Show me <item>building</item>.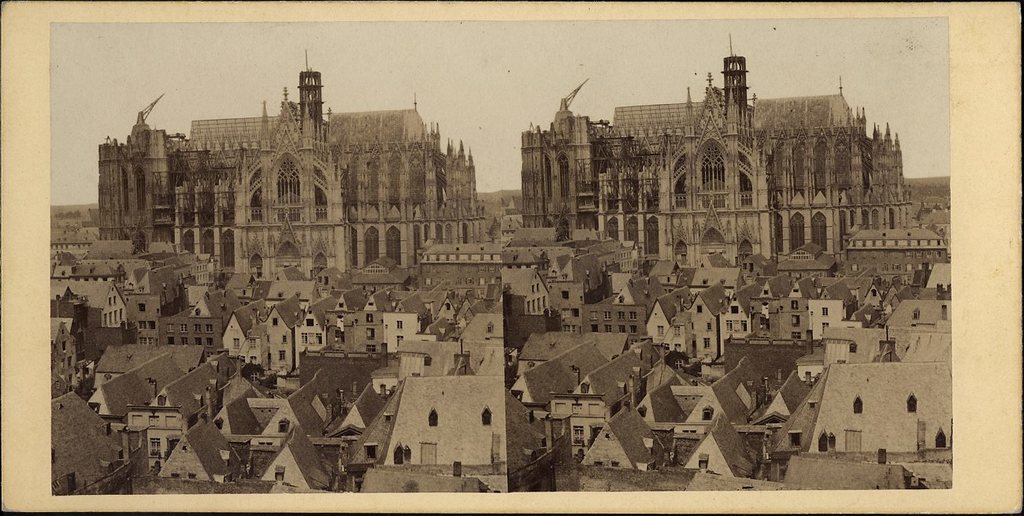
<item>building</item> is here: region(637, 278, 729, 368).
